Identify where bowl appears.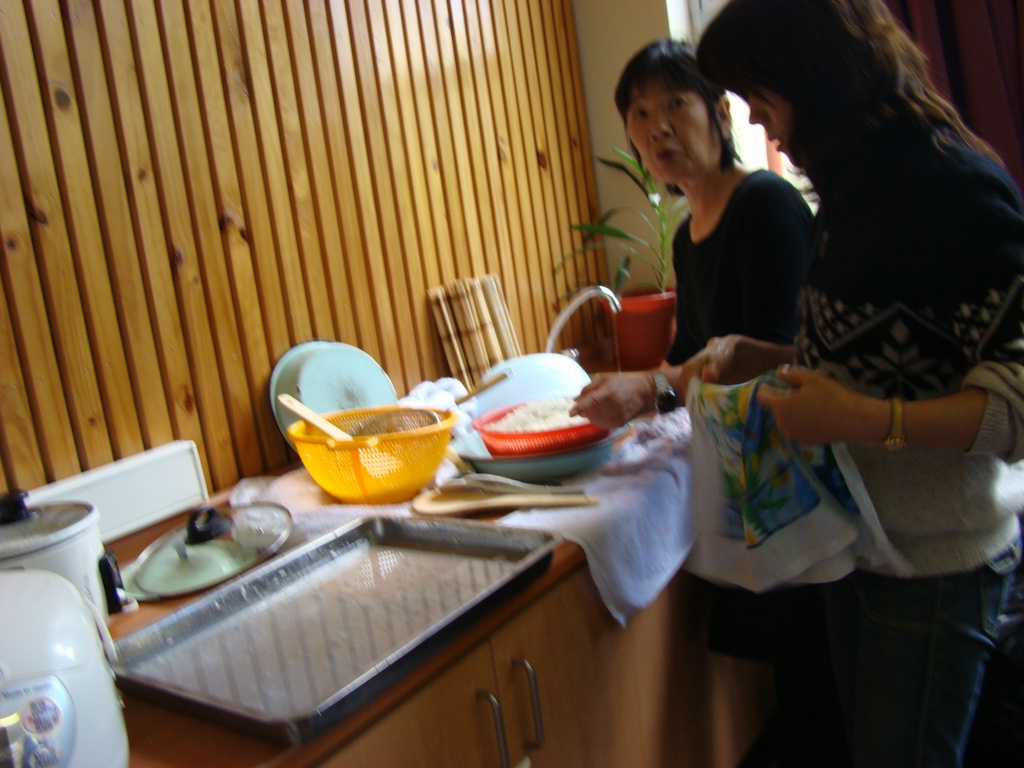
Appears at <region>276, 340, 395, 455</region>.
